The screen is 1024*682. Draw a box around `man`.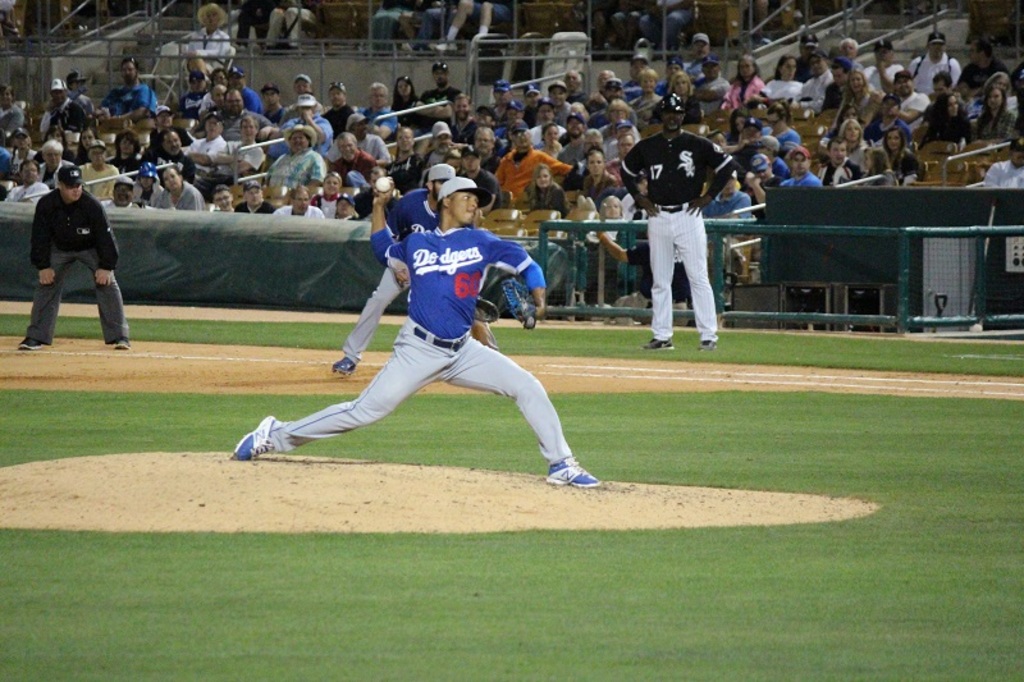
left=928, top=74, right=977, bottom=114.
